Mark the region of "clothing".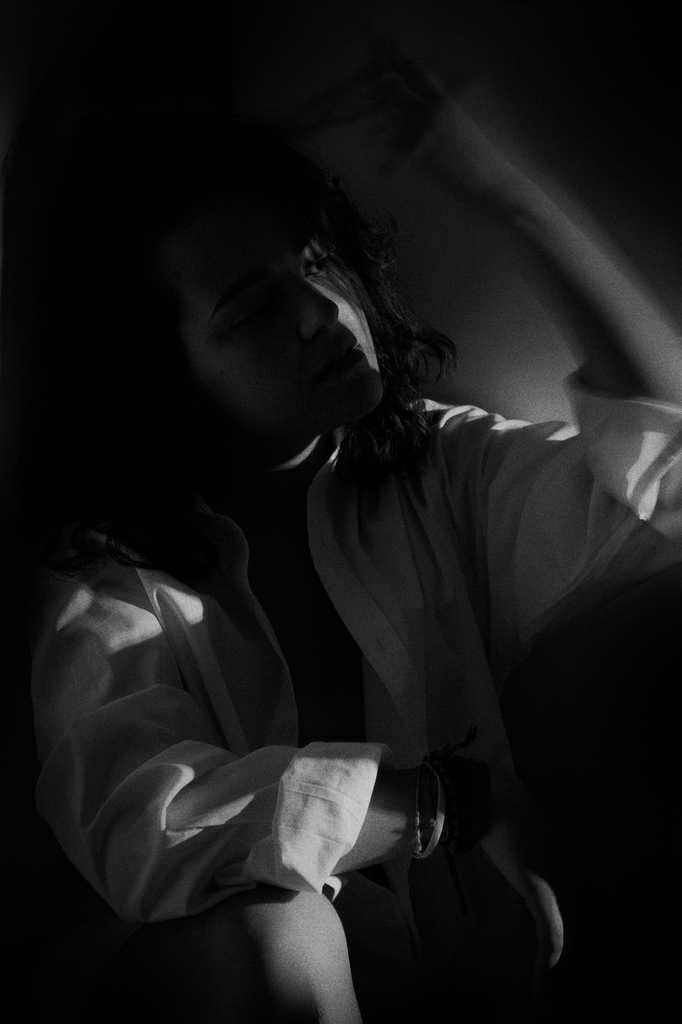
Region: <bbox>0, 379, 681, 1023</bbox>.
